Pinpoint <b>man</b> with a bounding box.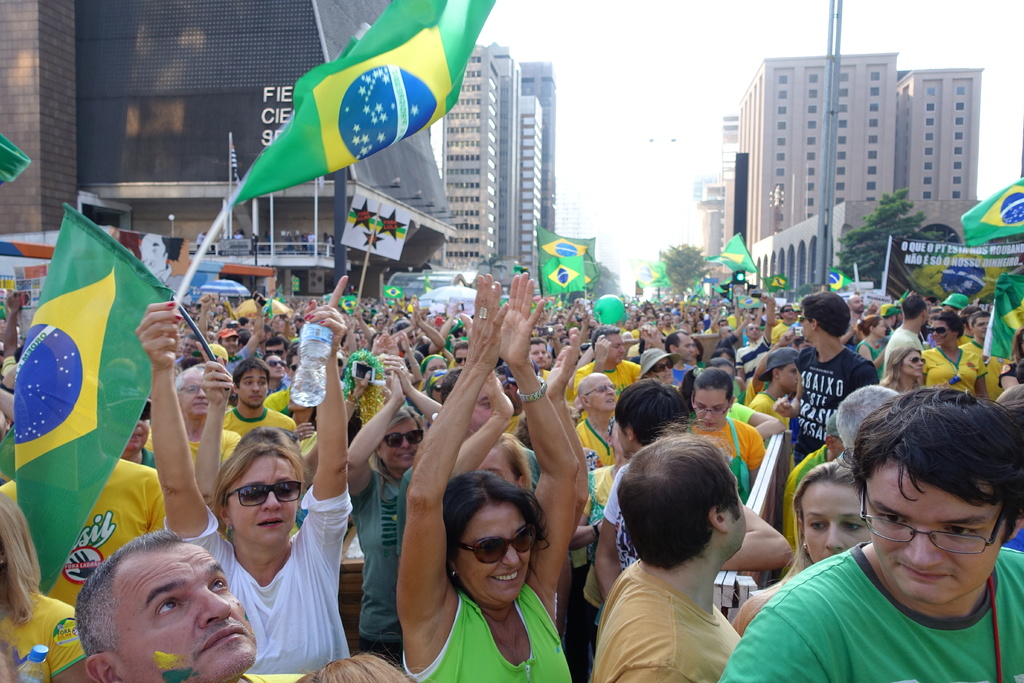
select_region(594, 447, 744, 682).
